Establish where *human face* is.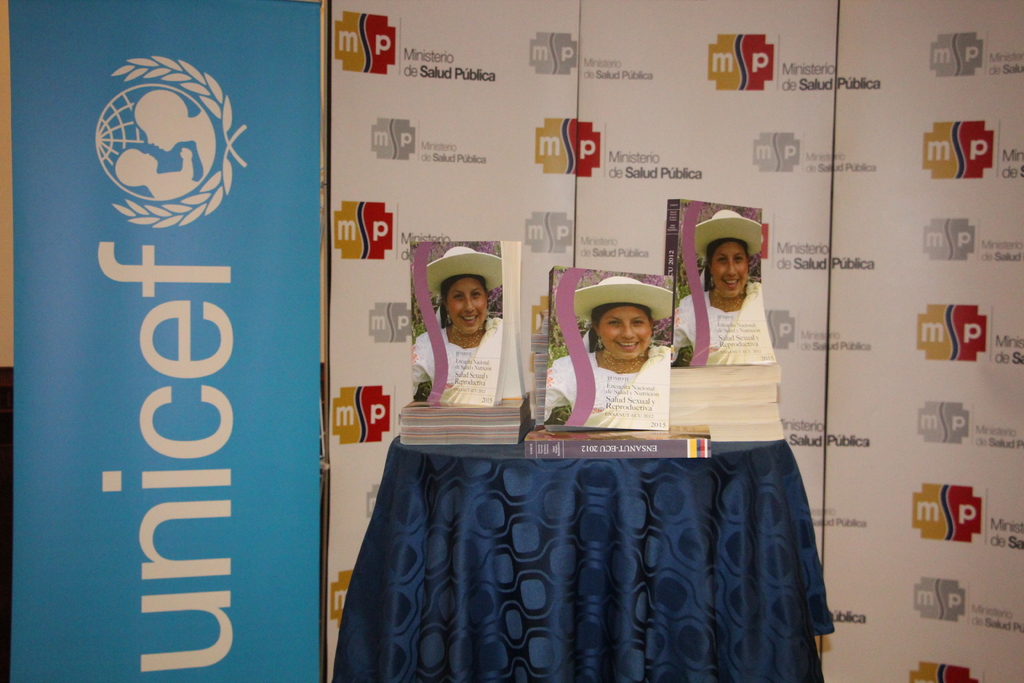
Established at bbox=[711, 238, 745, 296].
